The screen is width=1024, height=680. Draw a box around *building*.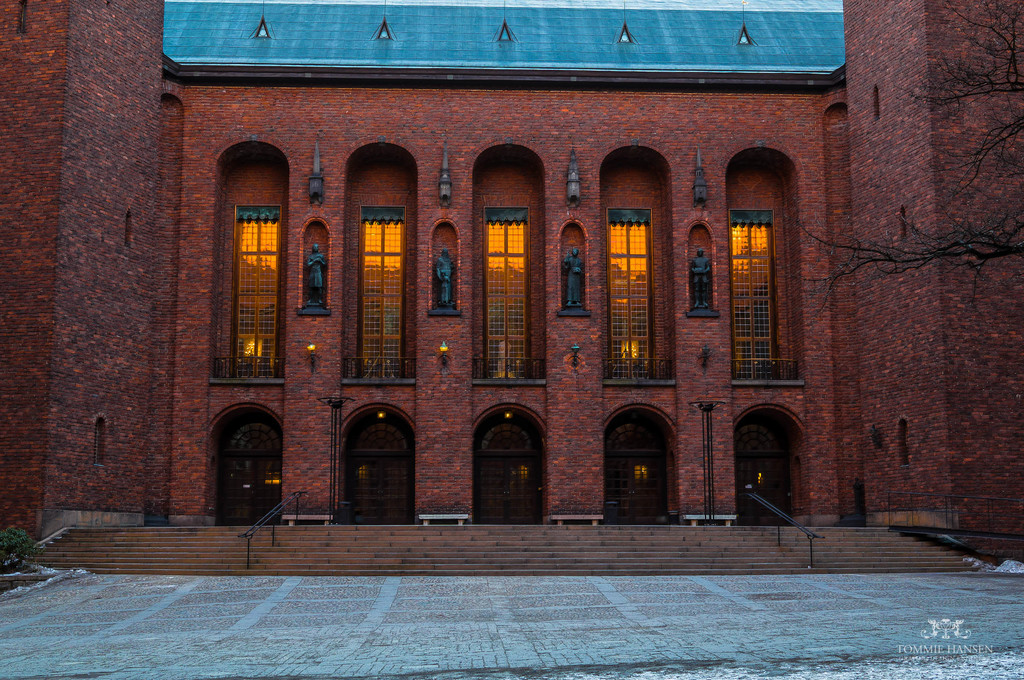
locate(0, 0, 1017, 574).
